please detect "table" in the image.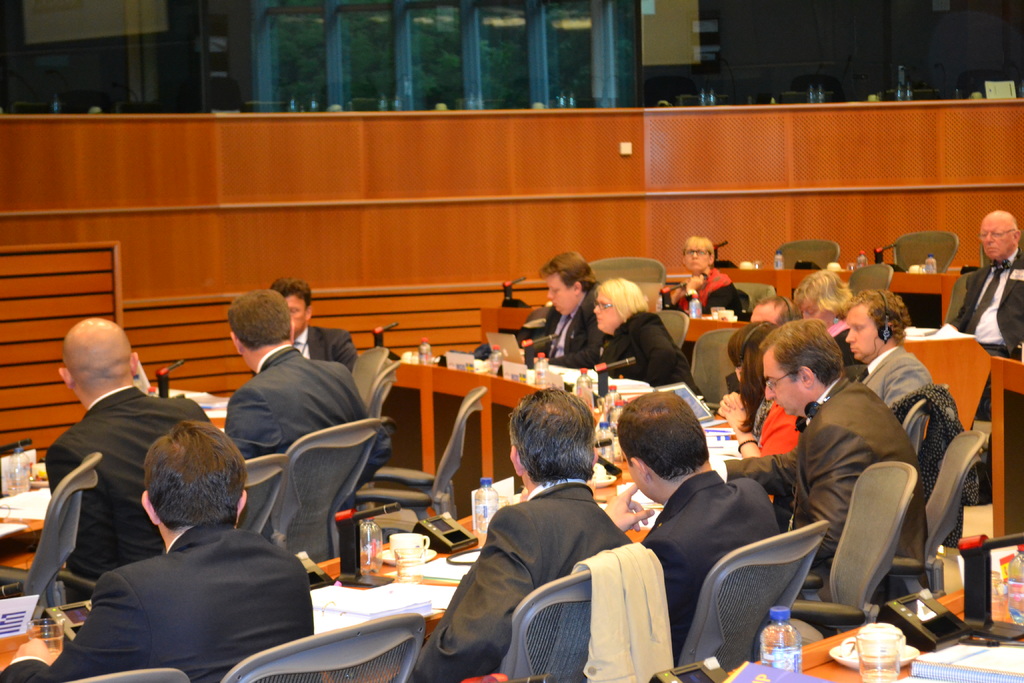
x1=0 y1=472 x2=632 y2=682.
